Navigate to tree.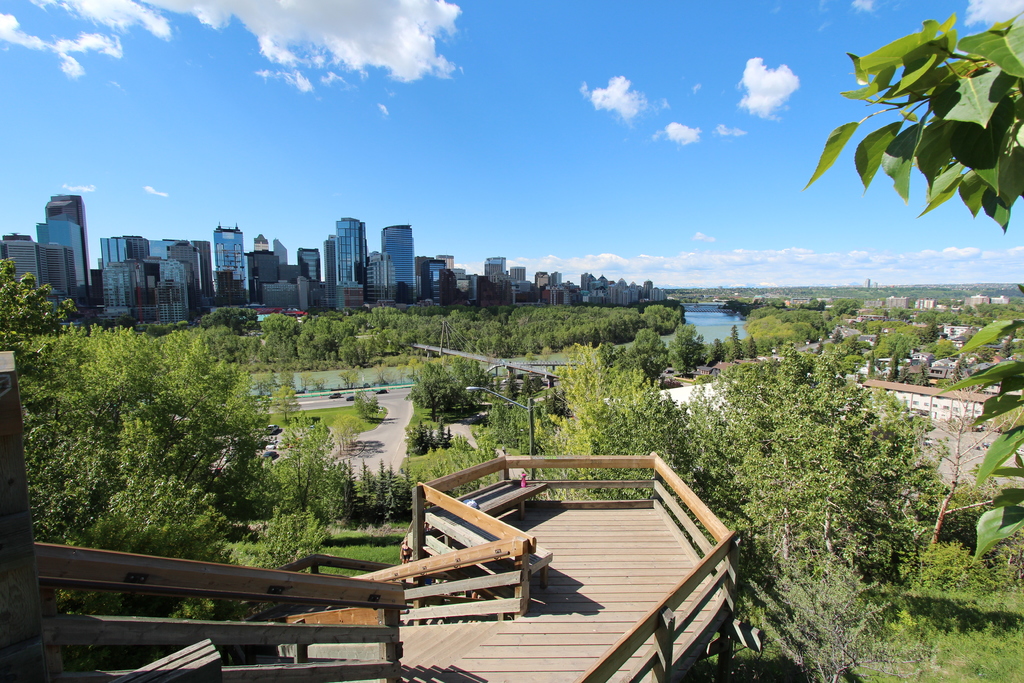
Navigation target: (917, 308, 947, 329).
